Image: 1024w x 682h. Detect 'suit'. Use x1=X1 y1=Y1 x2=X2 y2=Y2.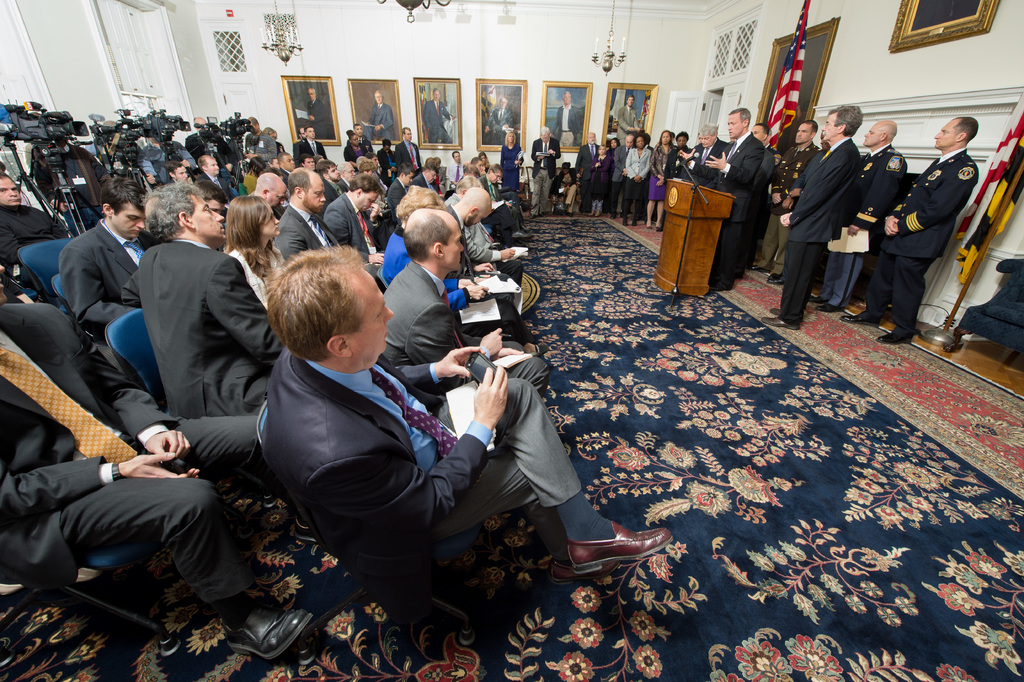
x1=298 y1=137 x2=328 y2=164.
